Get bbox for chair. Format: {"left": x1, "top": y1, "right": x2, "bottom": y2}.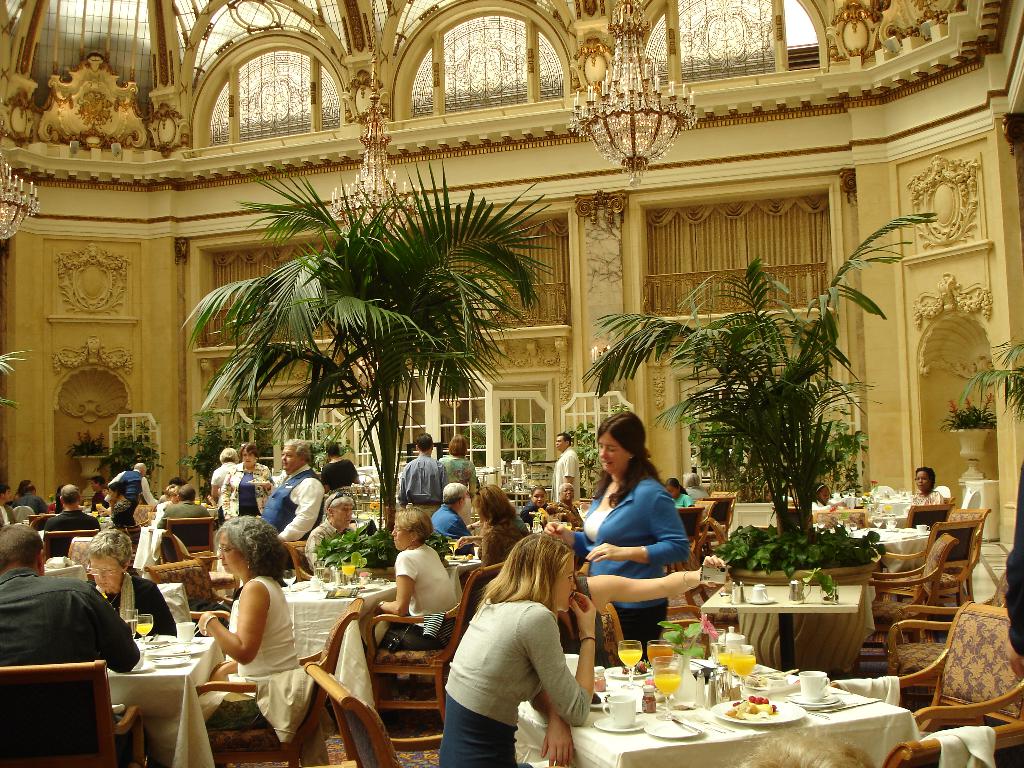
{"left": 118, "top": 504, "right": 157, "bottom": 540}.
